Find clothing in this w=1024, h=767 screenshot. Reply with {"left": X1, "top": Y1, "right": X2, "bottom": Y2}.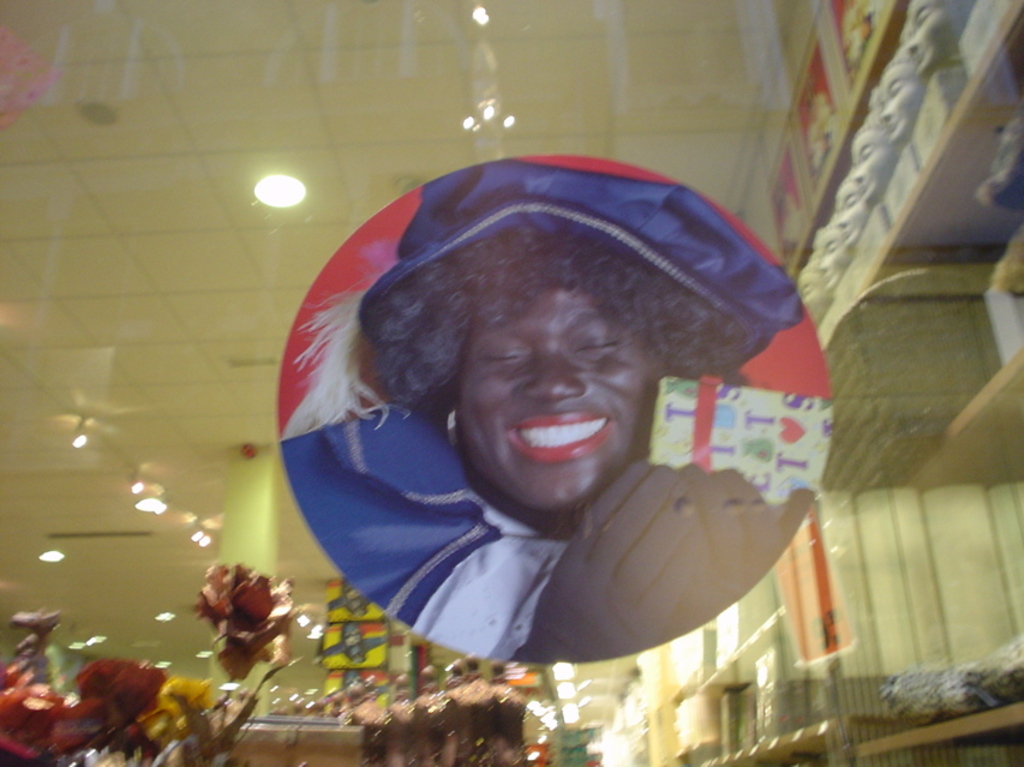
{"left": 280, "top": 401, "right": 813, "bottom": 665}.
